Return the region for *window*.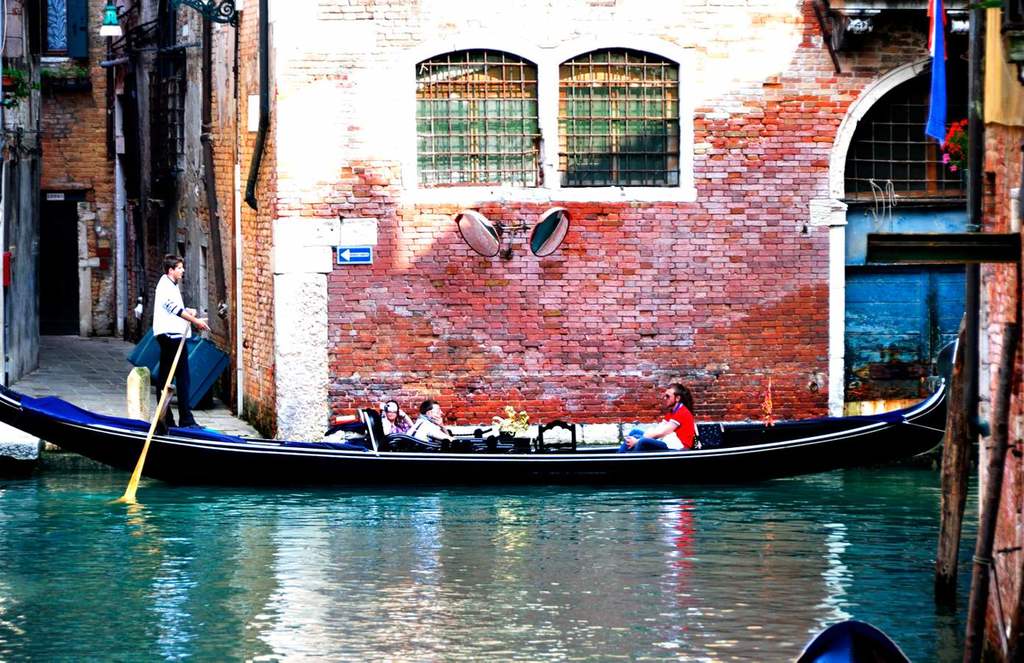
(415, 41, 537, 192).
